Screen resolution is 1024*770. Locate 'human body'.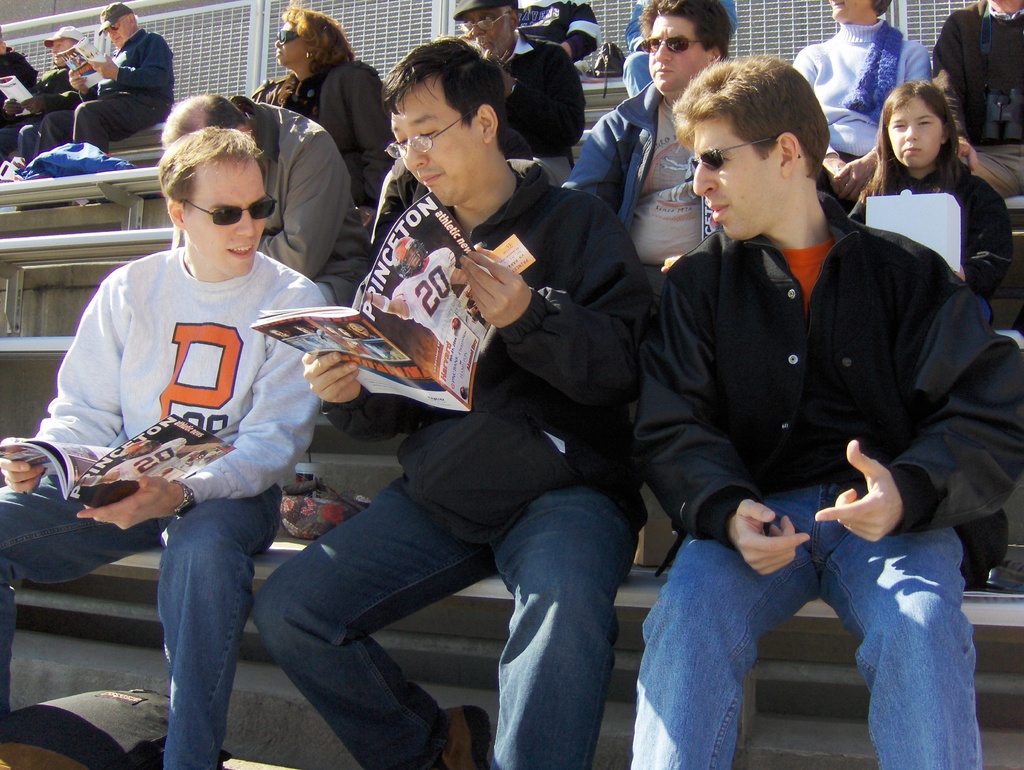
bbox=[937, 0, 1023, 195].
